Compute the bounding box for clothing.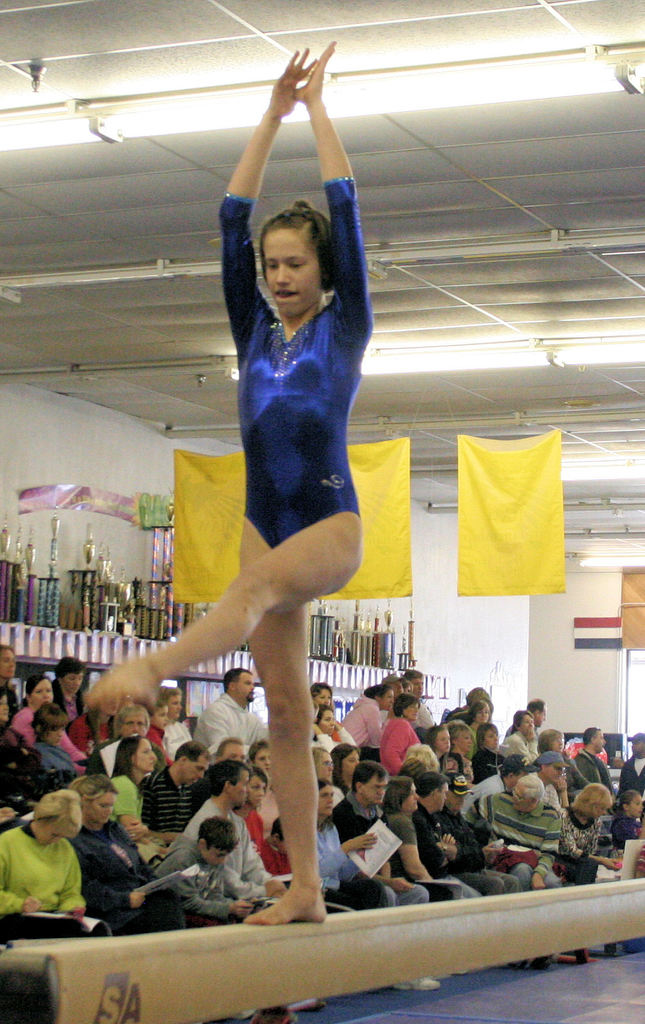
(x1=417, y1=797, x2=503, y2=896).
